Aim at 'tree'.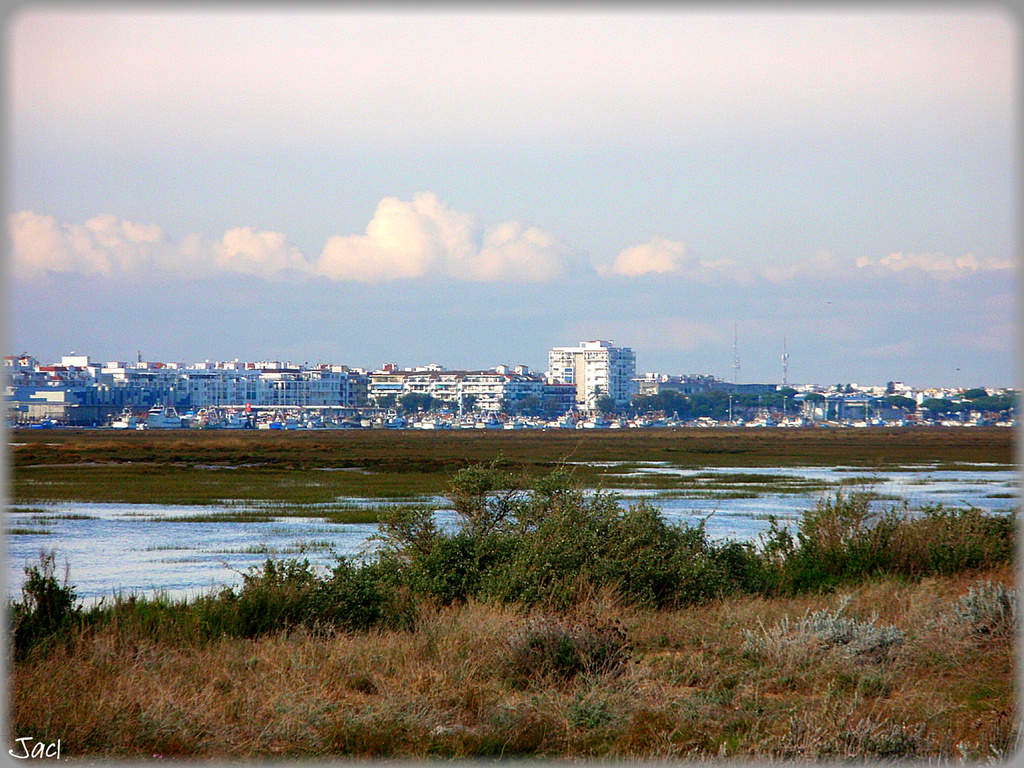
Aimed at pyautogui.locateOnScreen(621, 389, 794, 422).
